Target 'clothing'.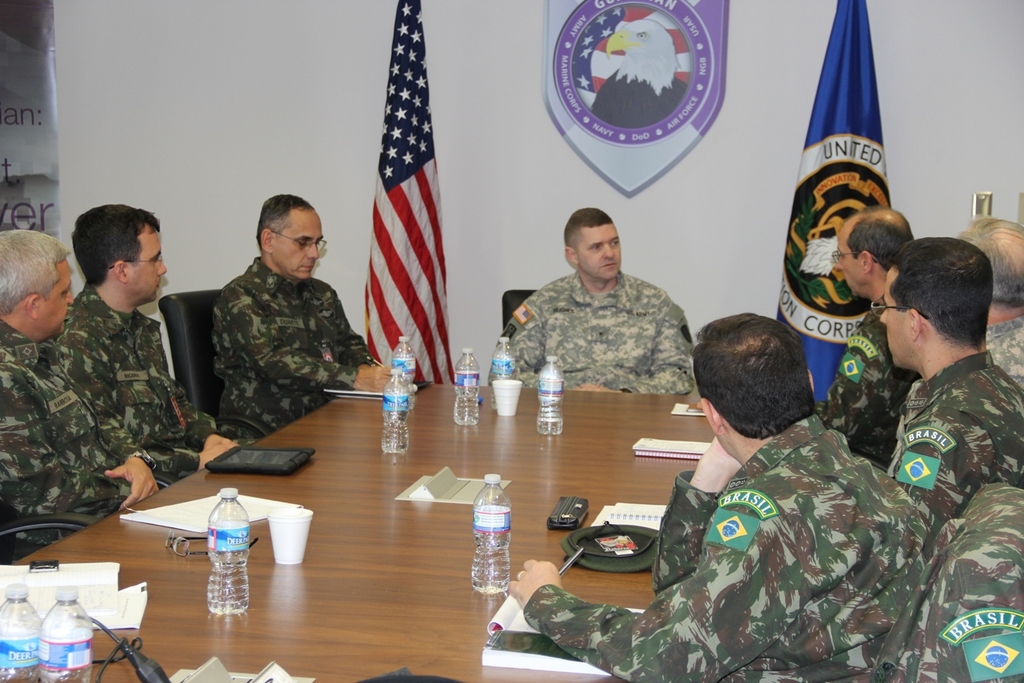
Target region: locate(50, 283, 212, 489).
